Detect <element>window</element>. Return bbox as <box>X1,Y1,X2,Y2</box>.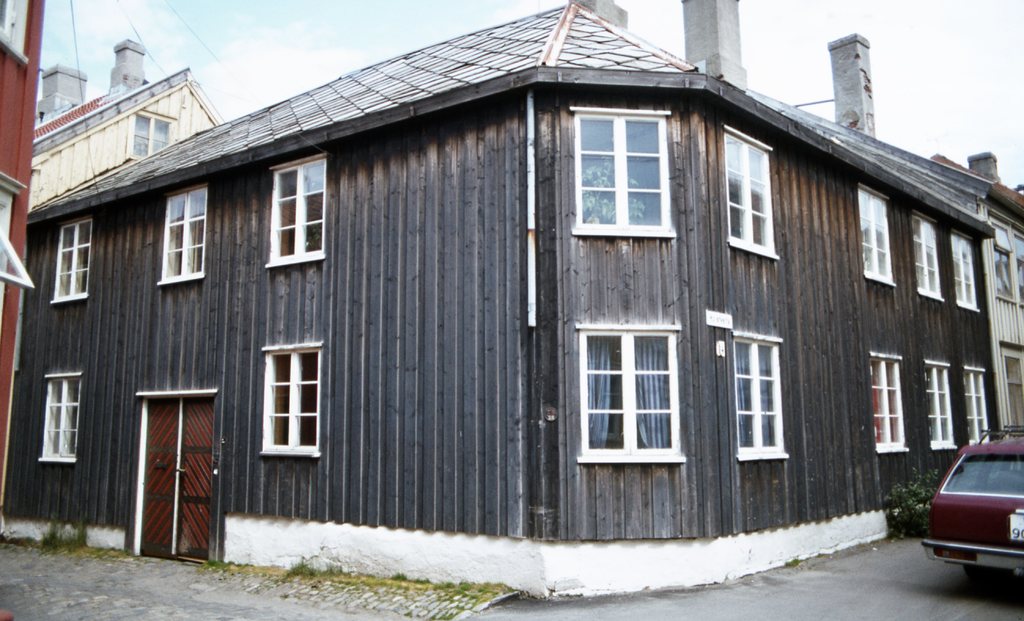
<box>732,326,788,463</box>.
